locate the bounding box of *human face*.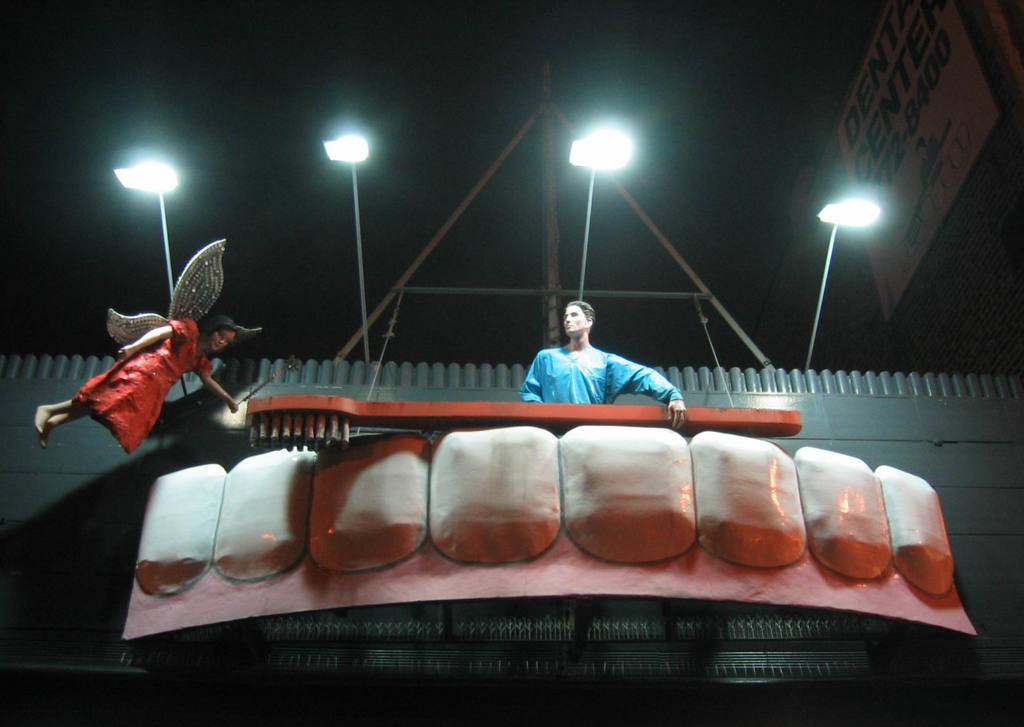
Bounding box: pyautogui.locateOnScreen(211, 330, 233, 351).
